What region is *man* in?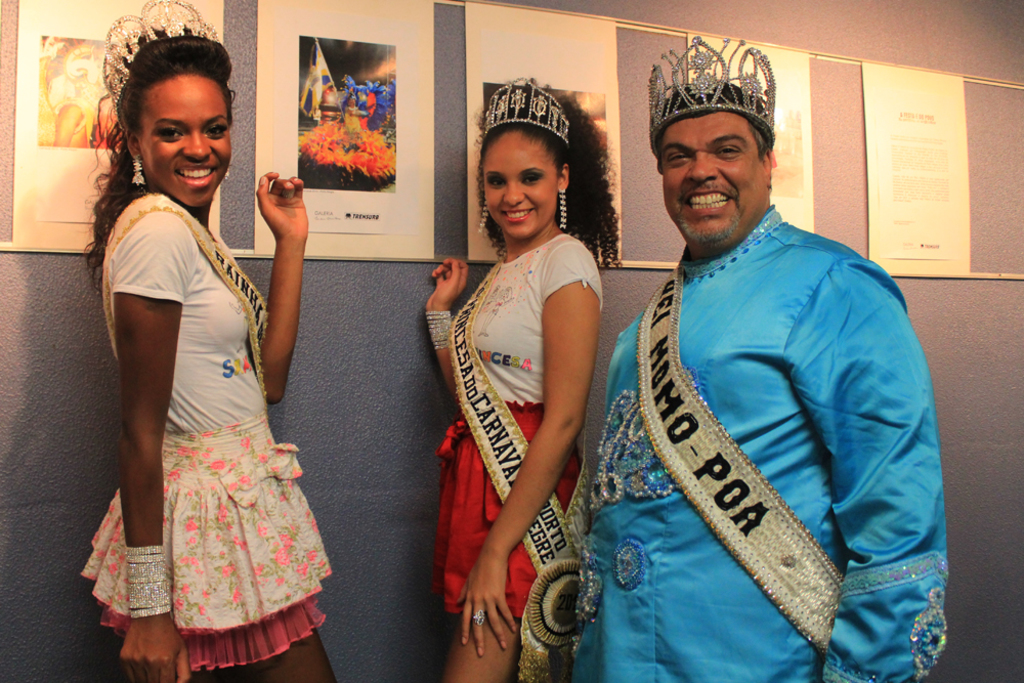
box(558, 52, 945, 675).
